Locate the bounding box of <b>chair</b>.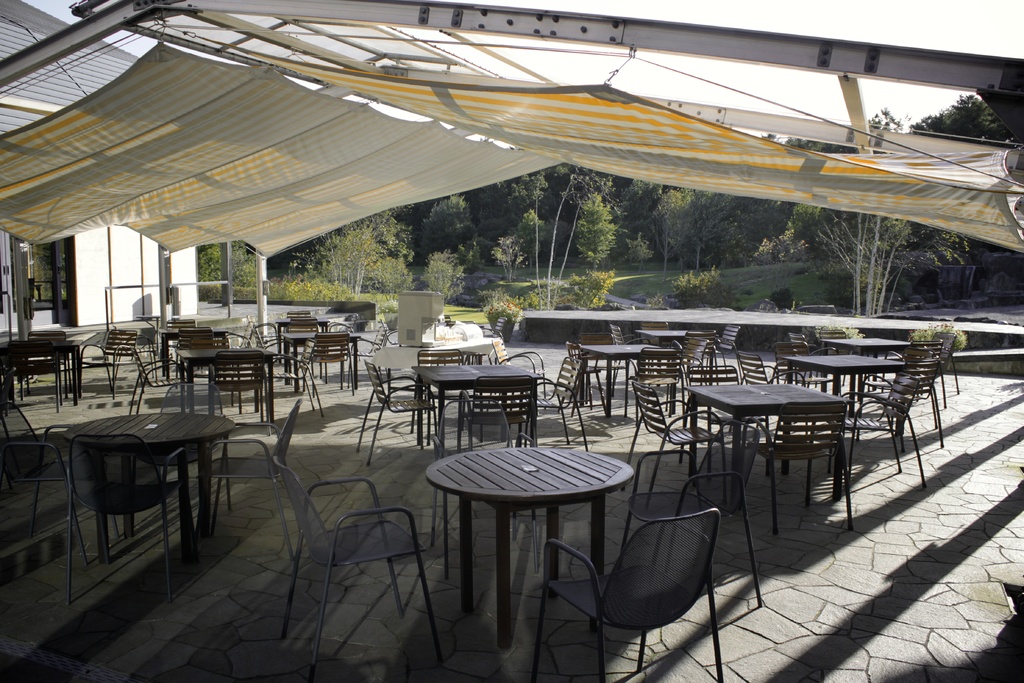
Bounding box: BBox(257, 338, 325, 420).
